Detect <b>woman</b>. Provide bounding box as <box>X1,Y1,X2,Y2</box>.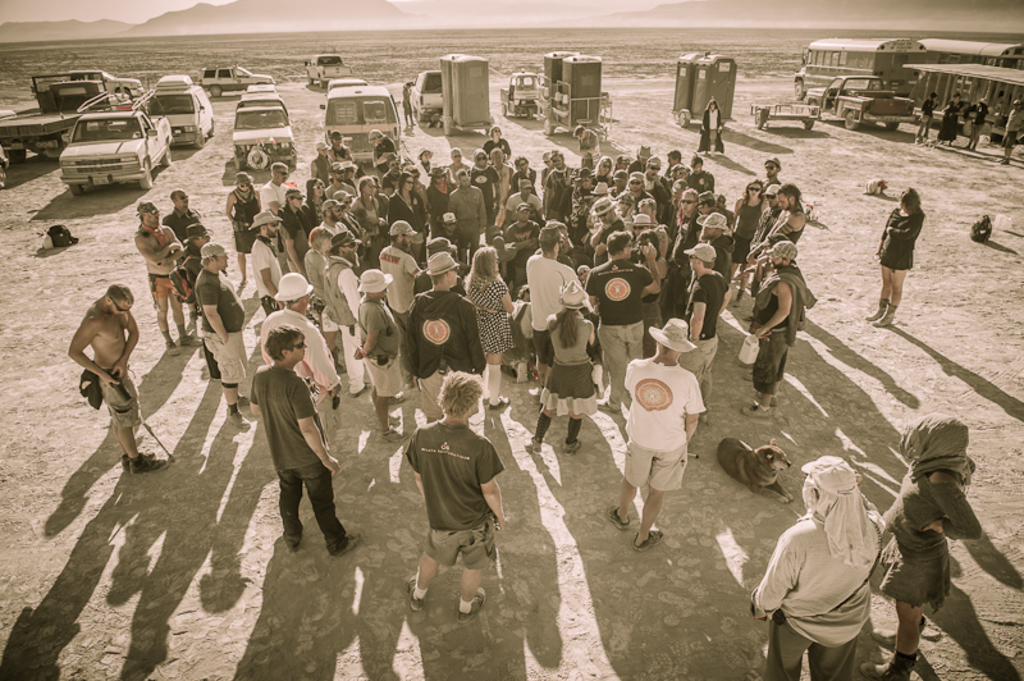
<box>307,175,329,224</box>.
